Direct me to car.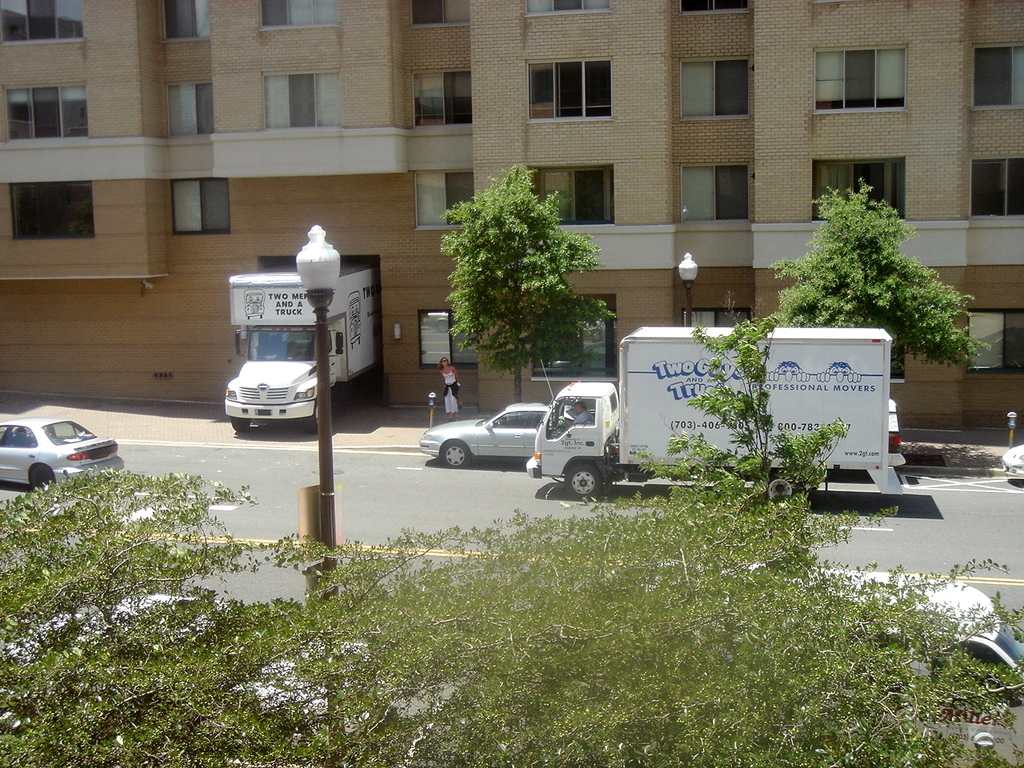
Direction: detection(0, 414, 122, 496).
